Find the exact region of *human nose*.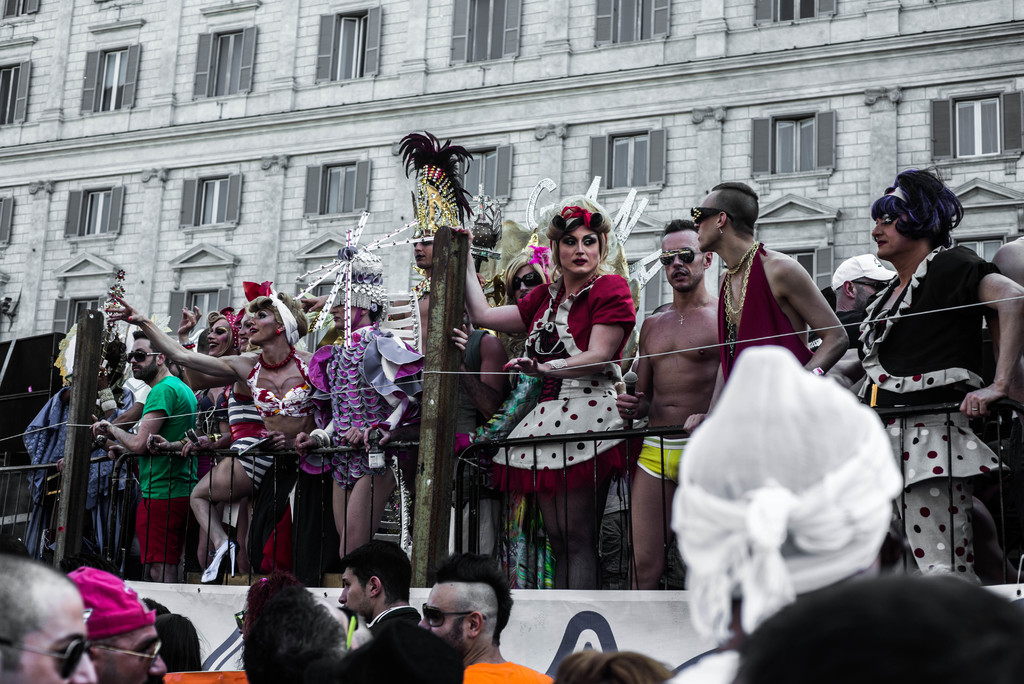
Exact region: locate(329, 306, 334, 314).
